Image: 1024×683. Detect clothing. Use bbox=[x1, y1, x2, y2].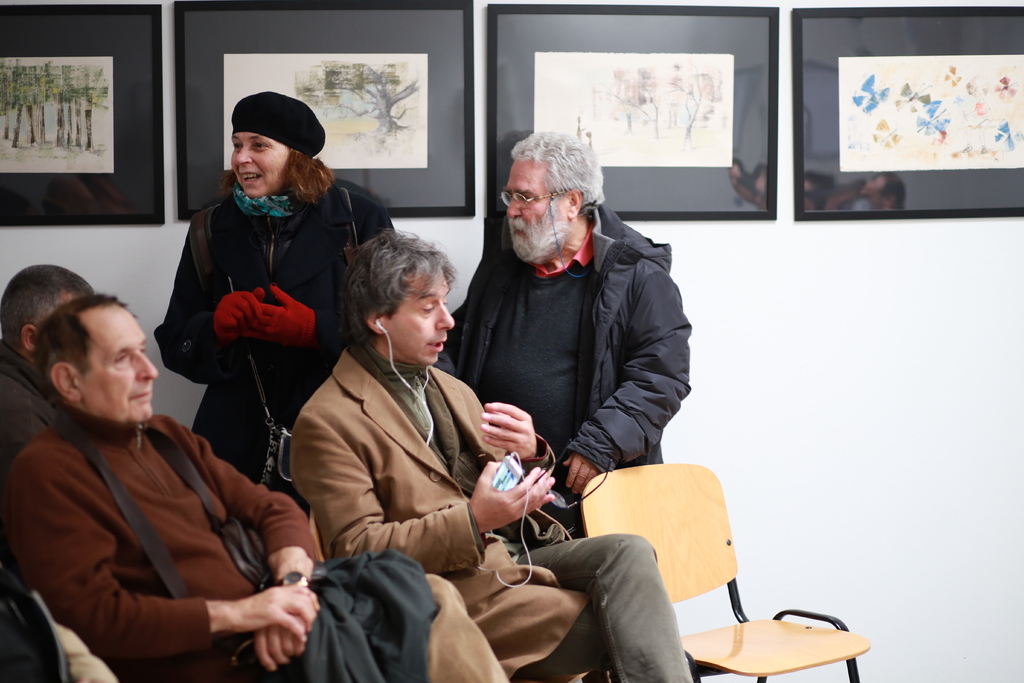
bbox=[440, 152, 709, 527].
